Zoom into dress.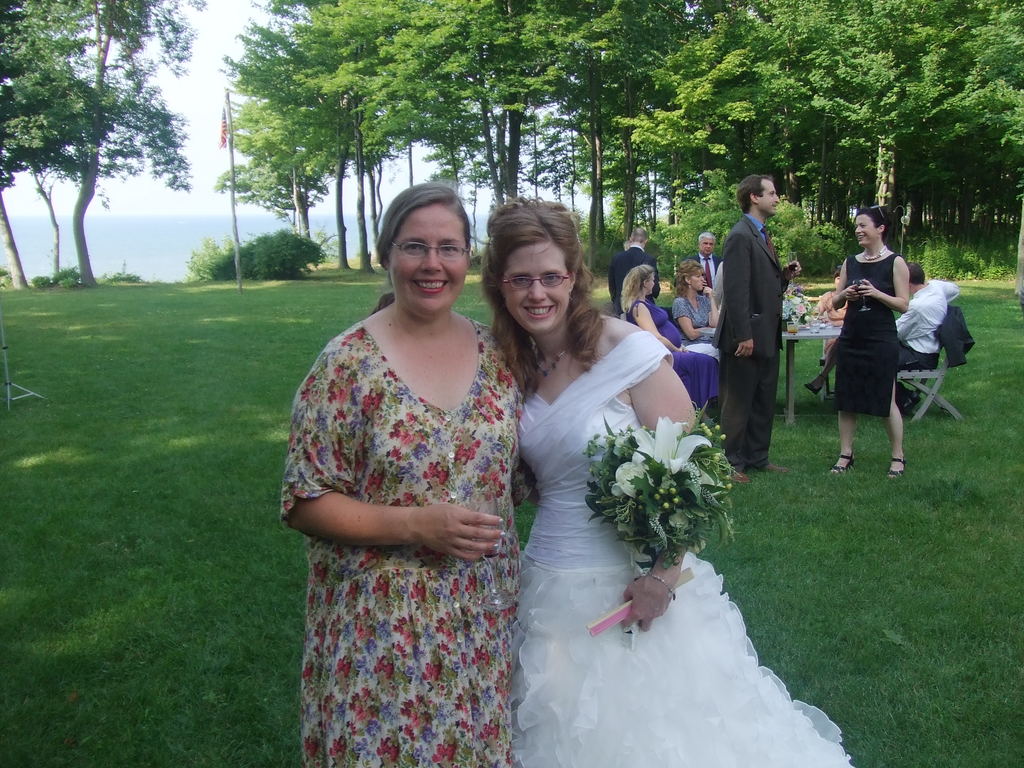
Zoom target: 671 292 718 348.
